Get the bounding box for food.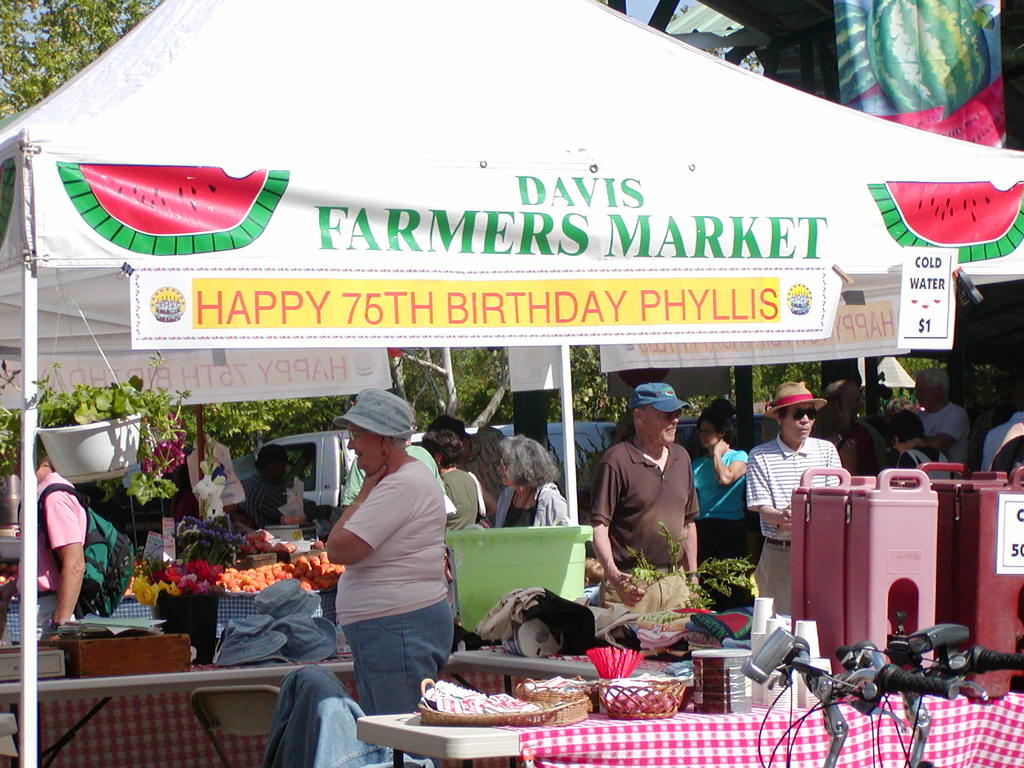
select_region(865, 180, 1023, 262).
